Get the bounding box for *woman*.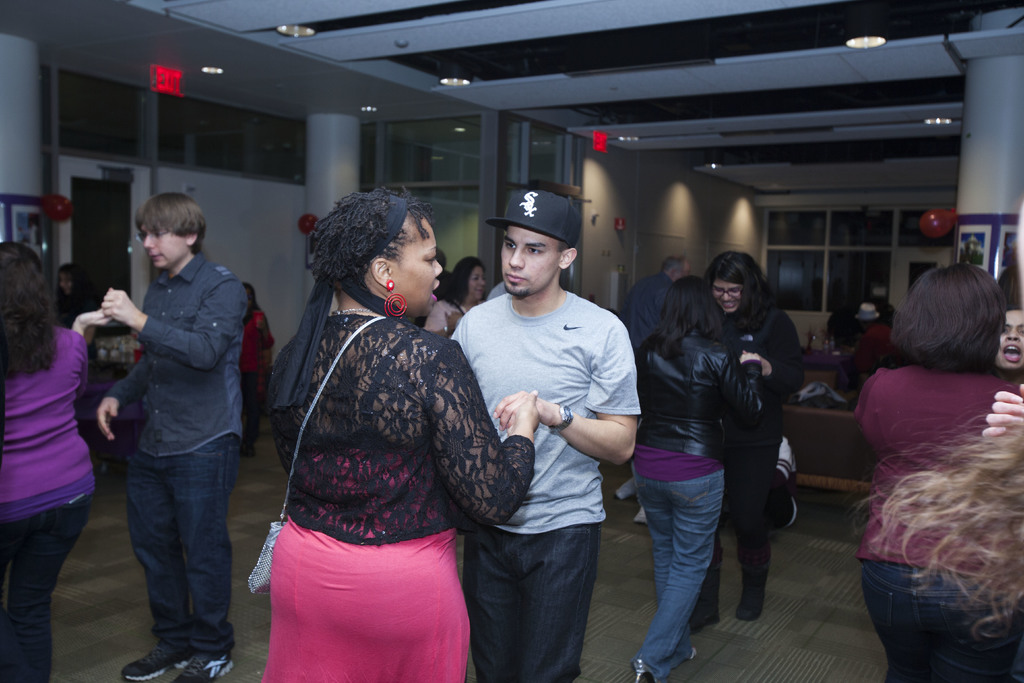
crop(54, 258, 107, 386).
